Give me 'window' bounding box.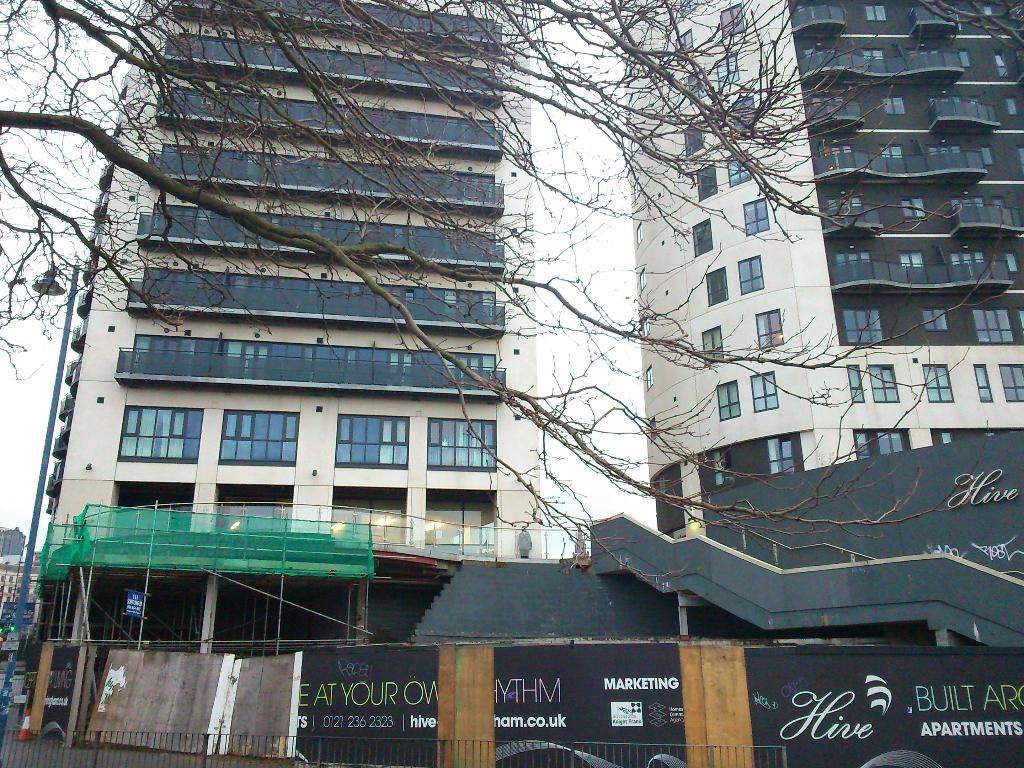
region(860, 3, 890, 21).
